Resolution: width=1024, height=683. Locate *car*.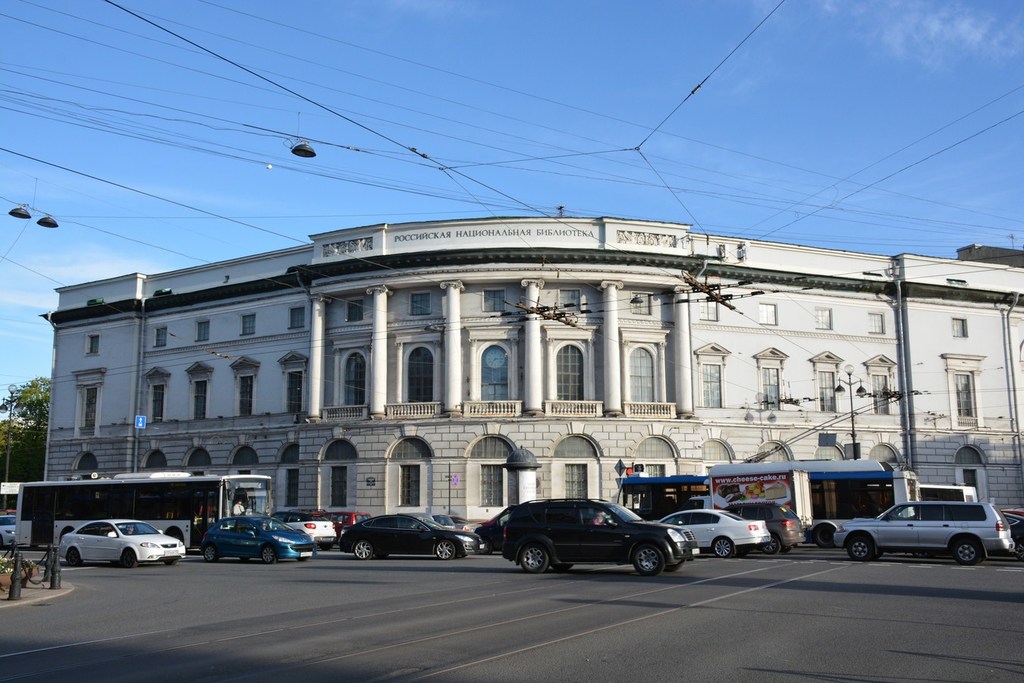
bbox=[200, 517, 317, 558].
